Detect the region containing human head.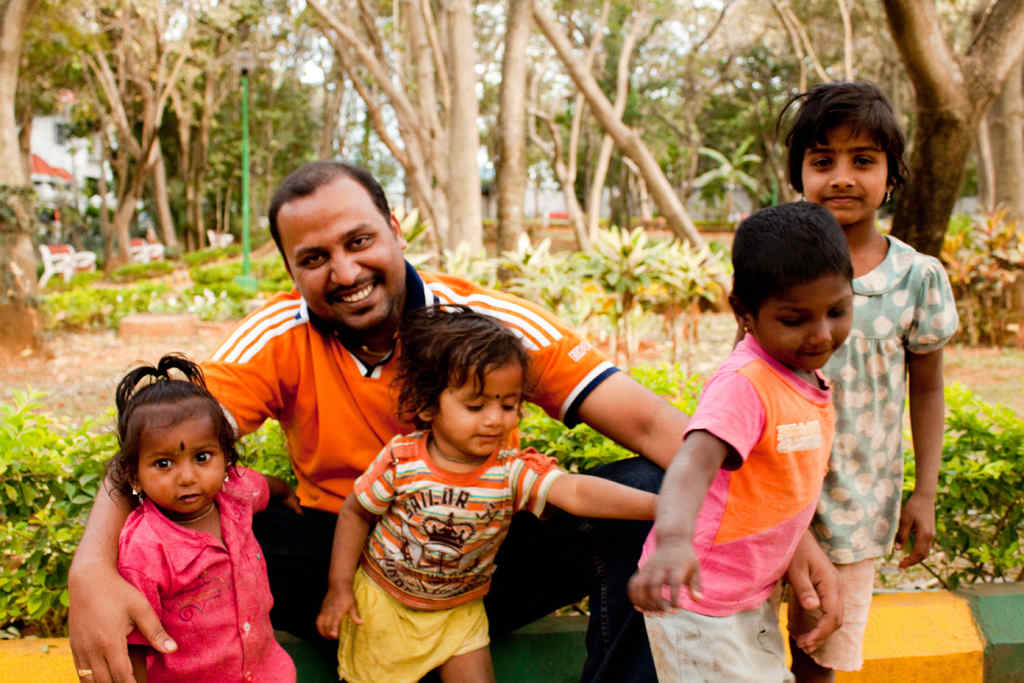
box=[737, 204, 876, 373].
